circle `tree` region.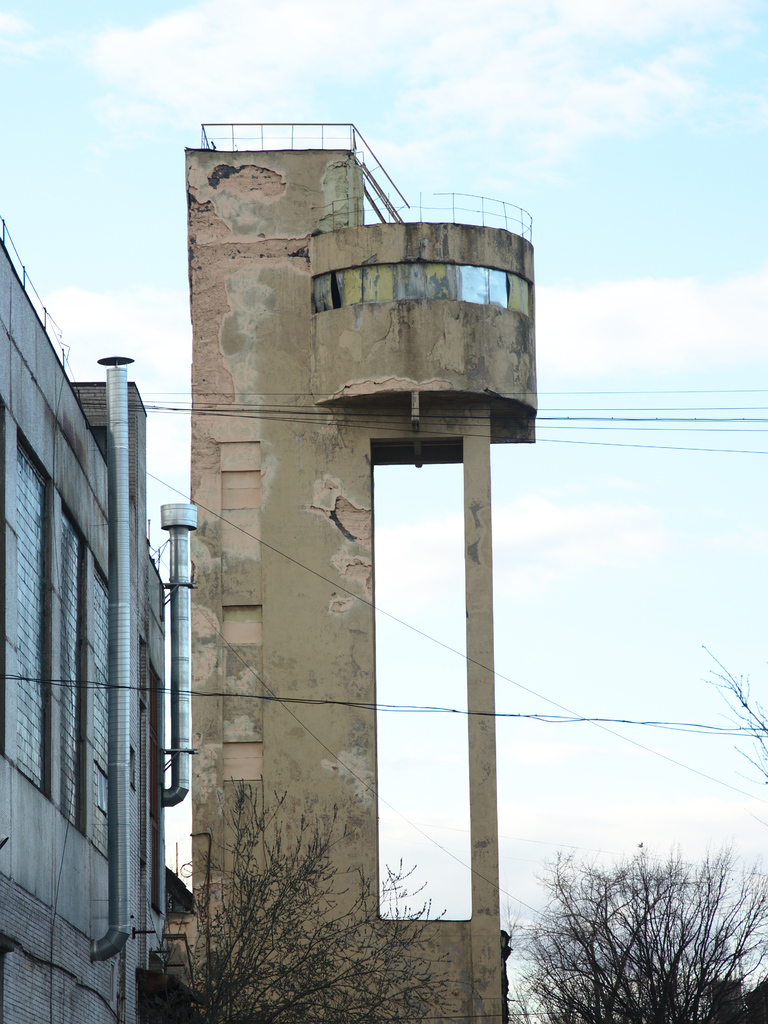
Region: <bbox>500, 853, 767, 1023</bbox>.
